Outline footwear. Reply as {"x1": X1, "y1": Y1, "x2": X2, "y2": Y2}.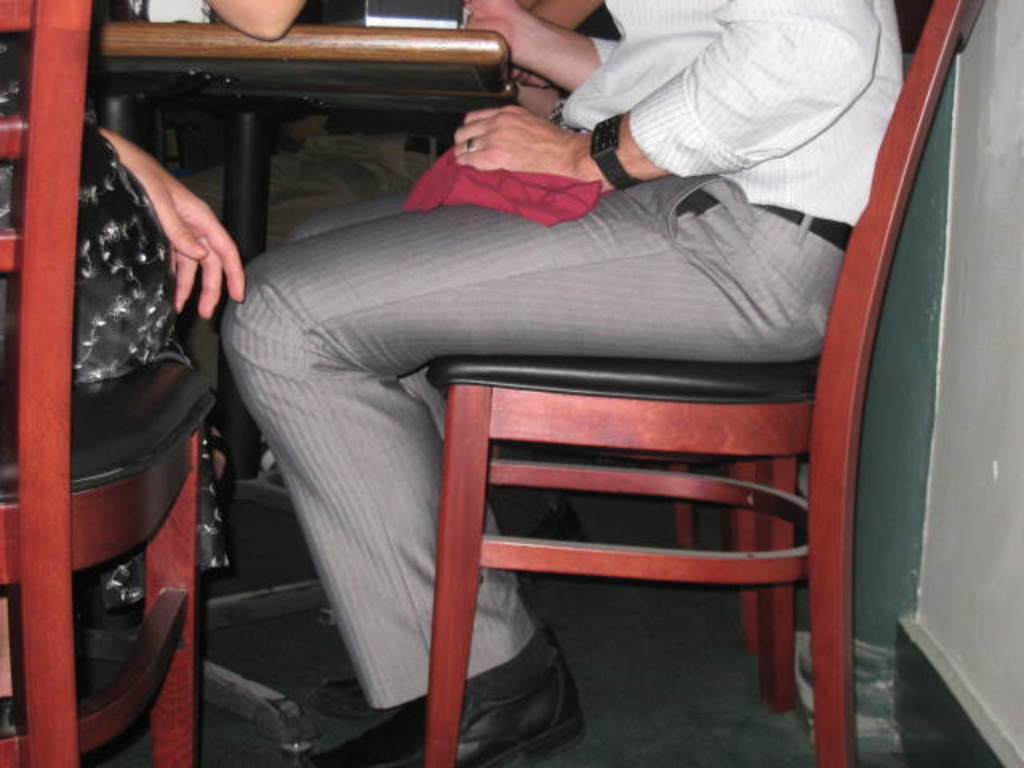
{"x1": 291, "y1": 643, "x2": 587, "y2": 766}.
